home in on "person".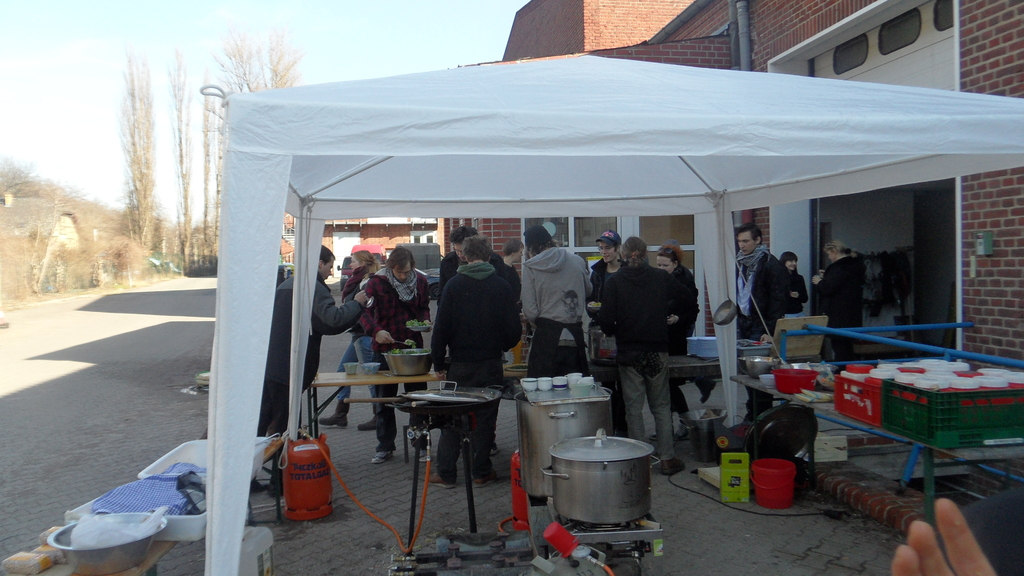
Homed in at BBox(427, 238, 529, 492).
